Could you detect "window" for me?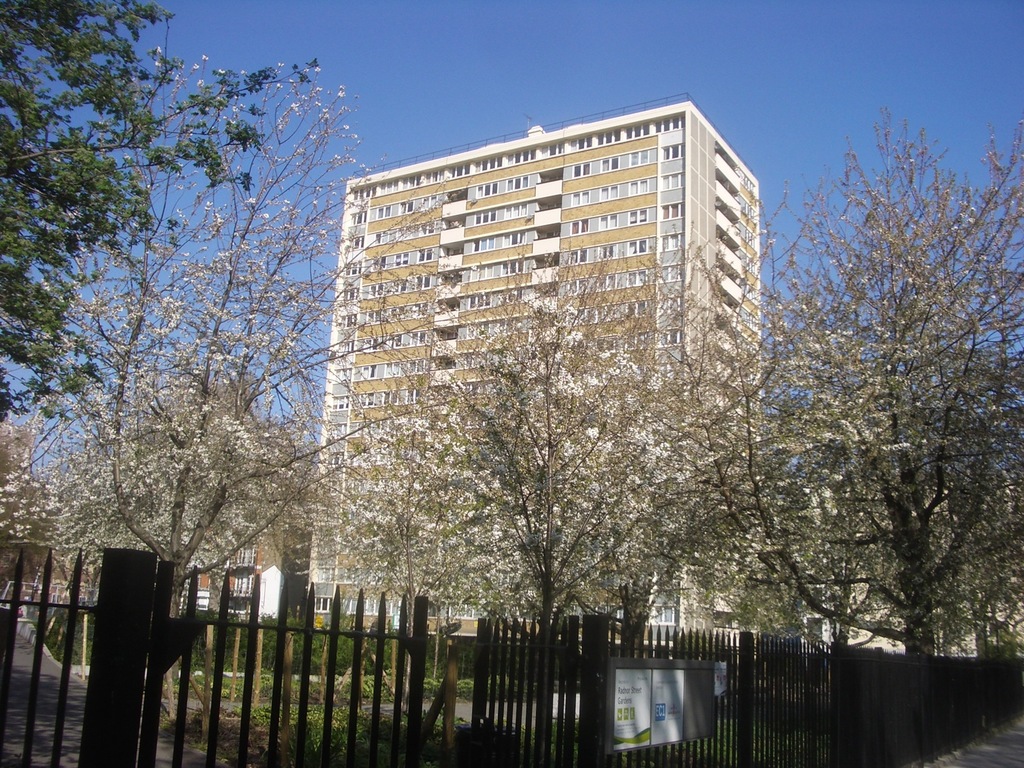
Detection result: select_region(461, 351, 488, 367).
